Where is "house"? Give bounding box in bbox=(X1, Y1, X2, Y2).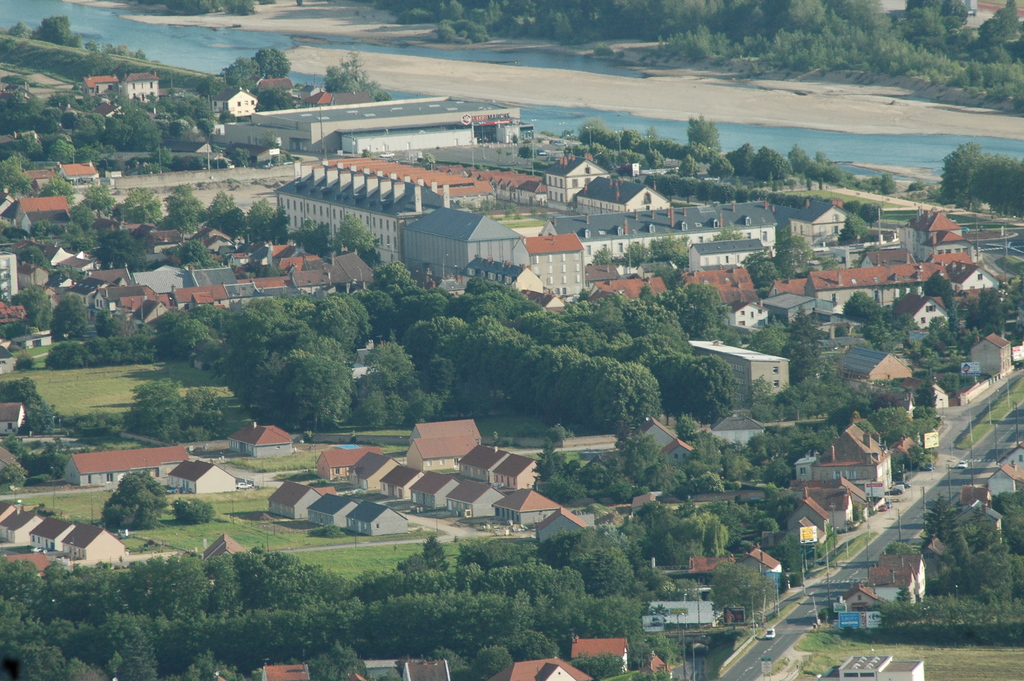
bbox=(586, 183, 653, 220).
